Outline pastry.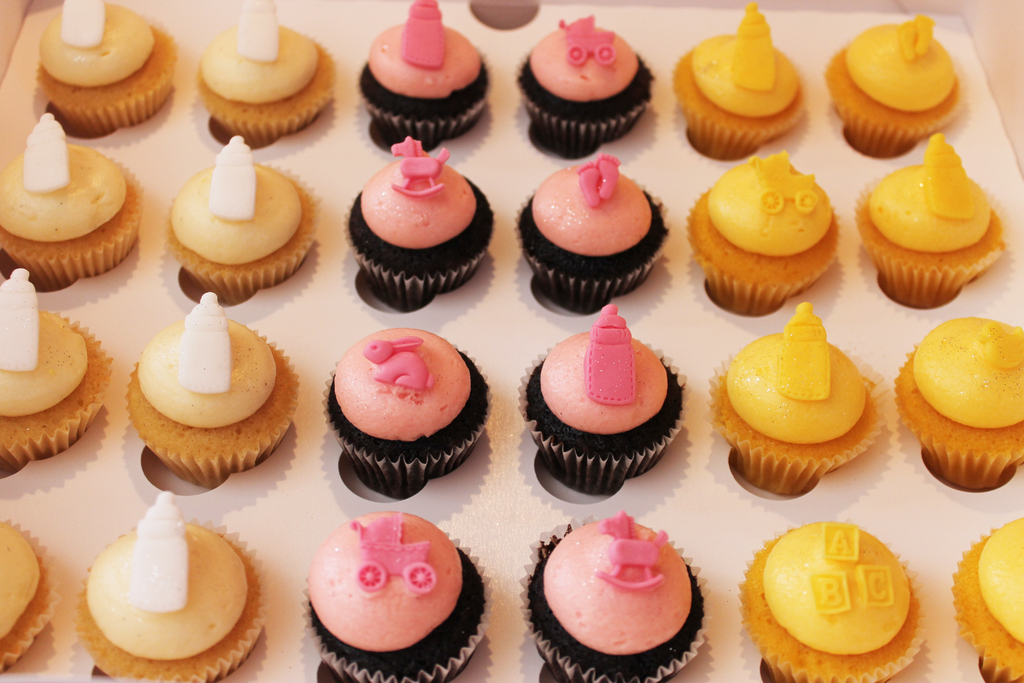
Outline: bbox(825, 15, 966, 152).
